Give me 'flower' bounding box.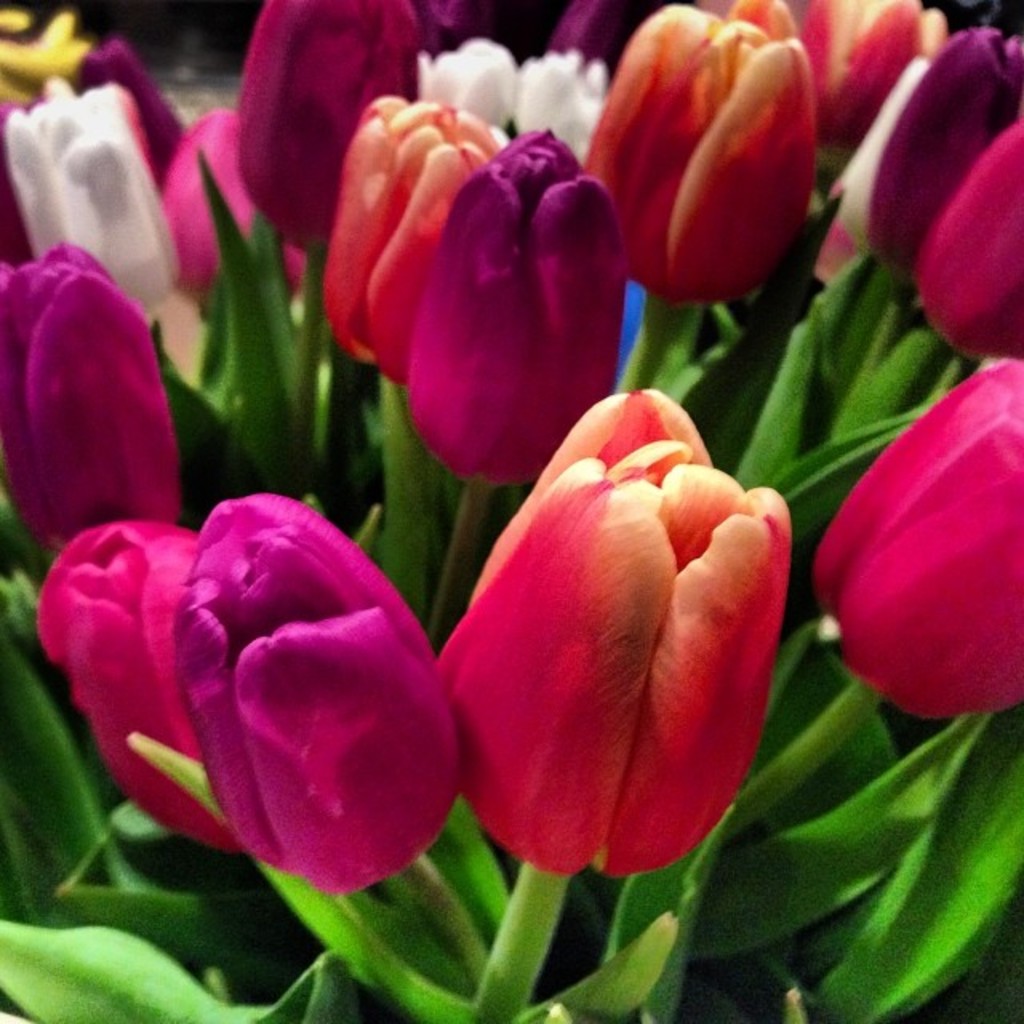
l=227, t=0, r=406, b=248.
